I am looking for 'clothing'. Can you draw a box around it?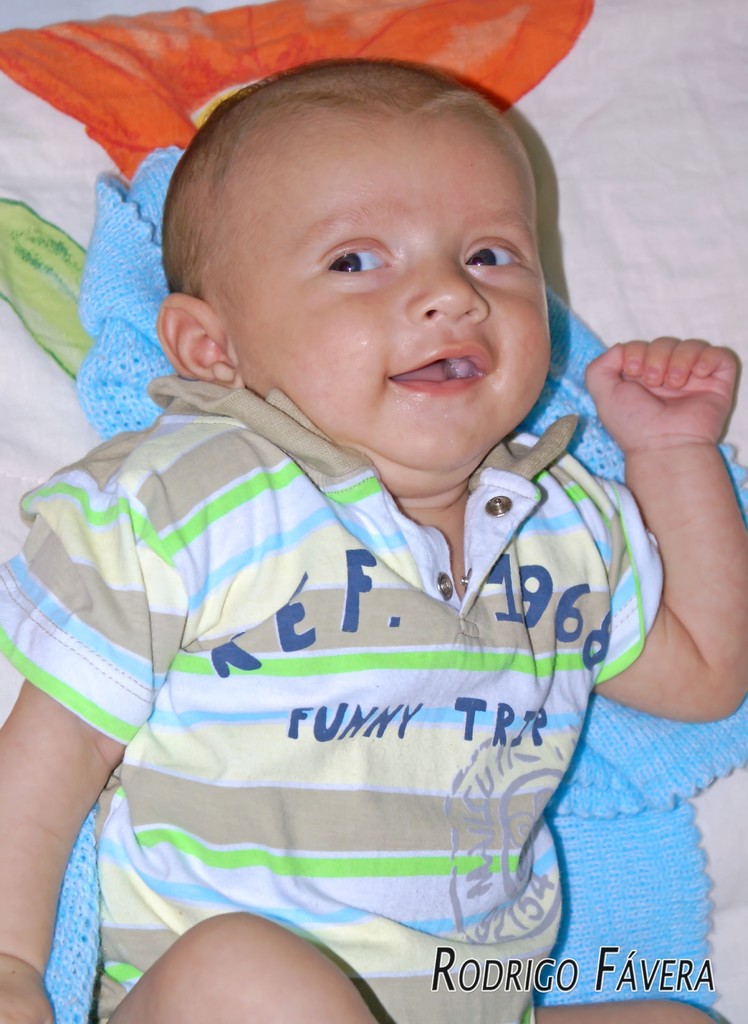
Sure, the bounding box is BBox(19, 259, 690, 979).
